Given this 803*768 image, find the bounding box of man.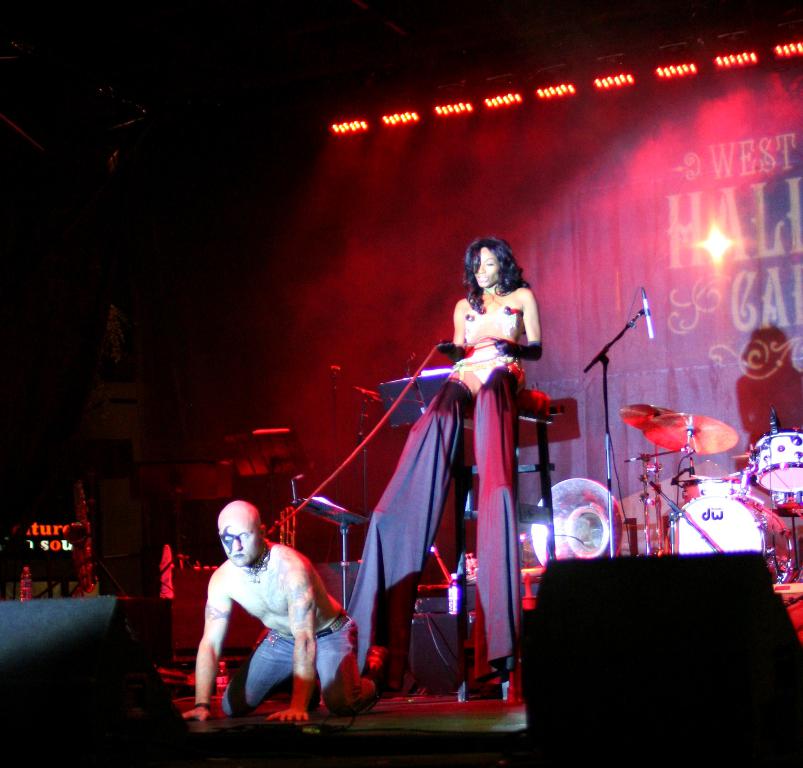
<region>179, 499, 369, 734</region>.
